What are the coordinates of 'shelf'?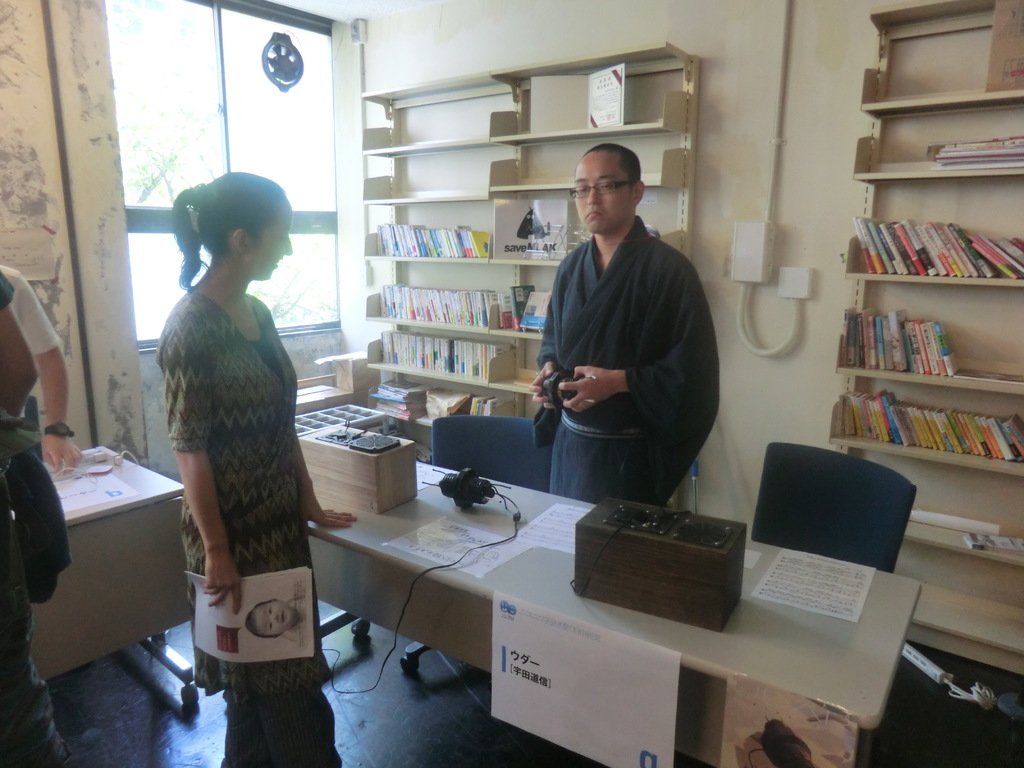
851:0:1023:113.
